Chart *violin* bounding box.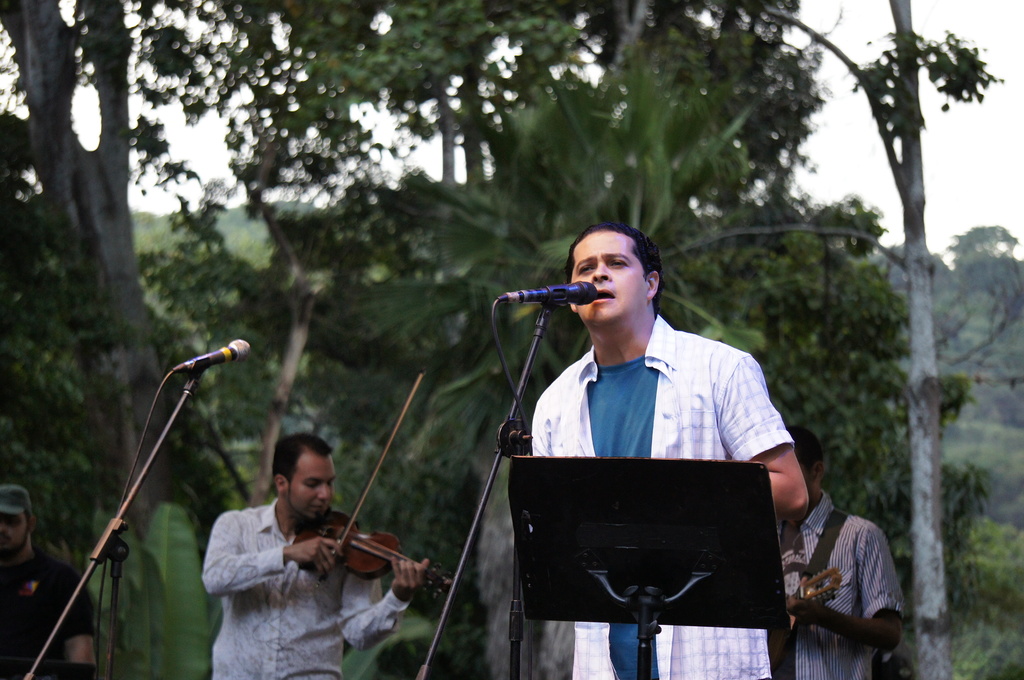
Charted: x1=292, y1=369, x2=470, y2=603.
